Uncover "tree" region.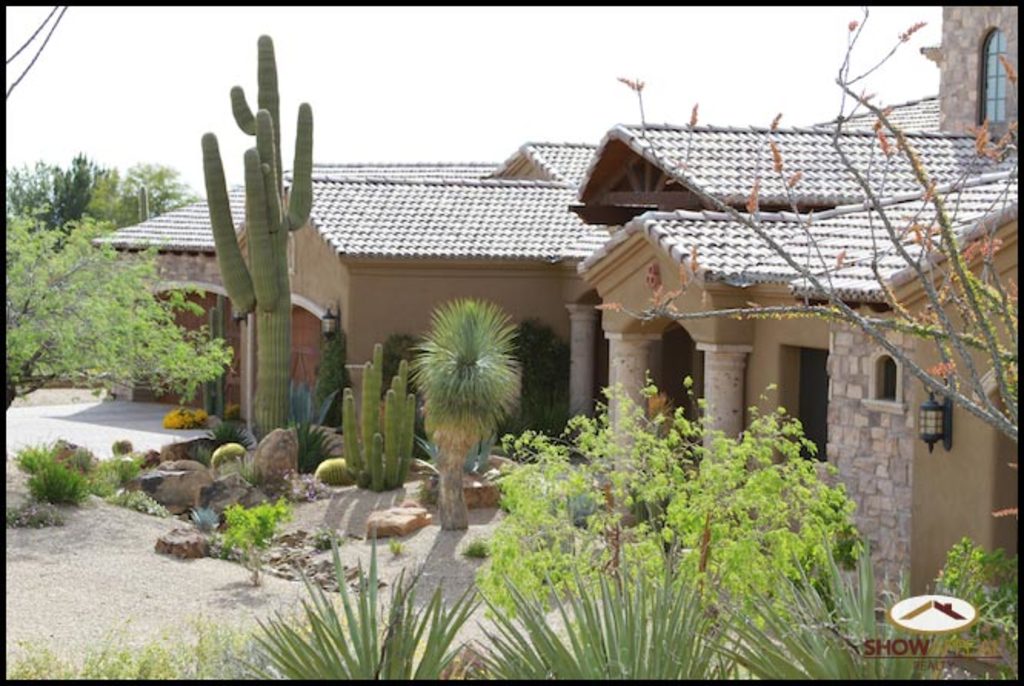
Uncovered: bbox(3, 128, 201, 229).
